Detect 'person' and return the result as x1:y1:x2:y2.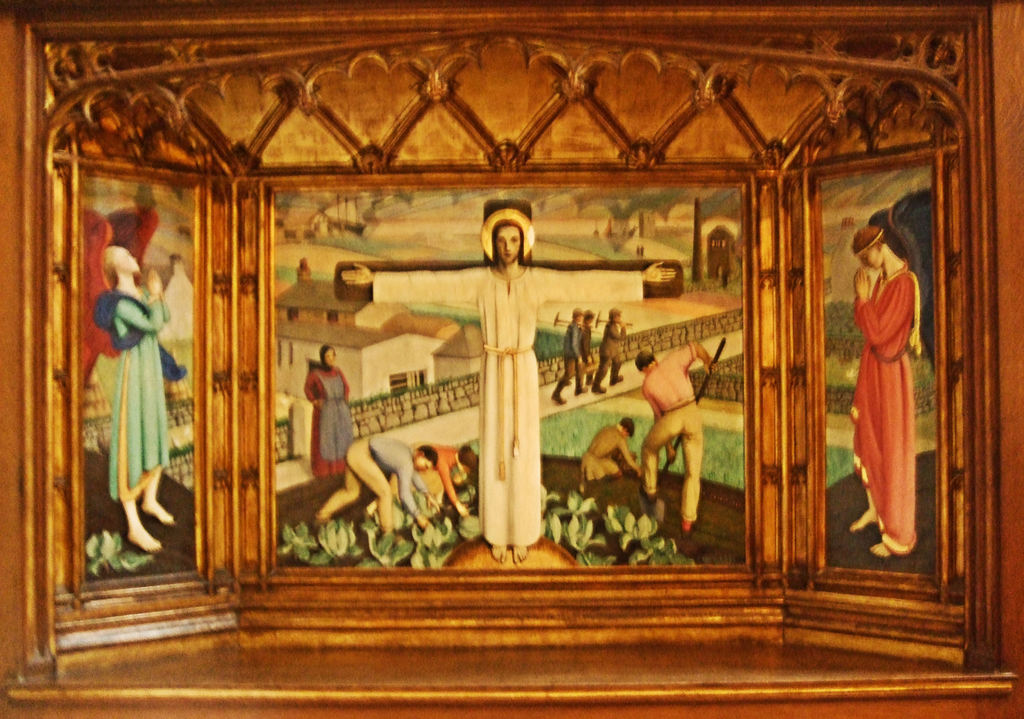
305:341:358:478.
